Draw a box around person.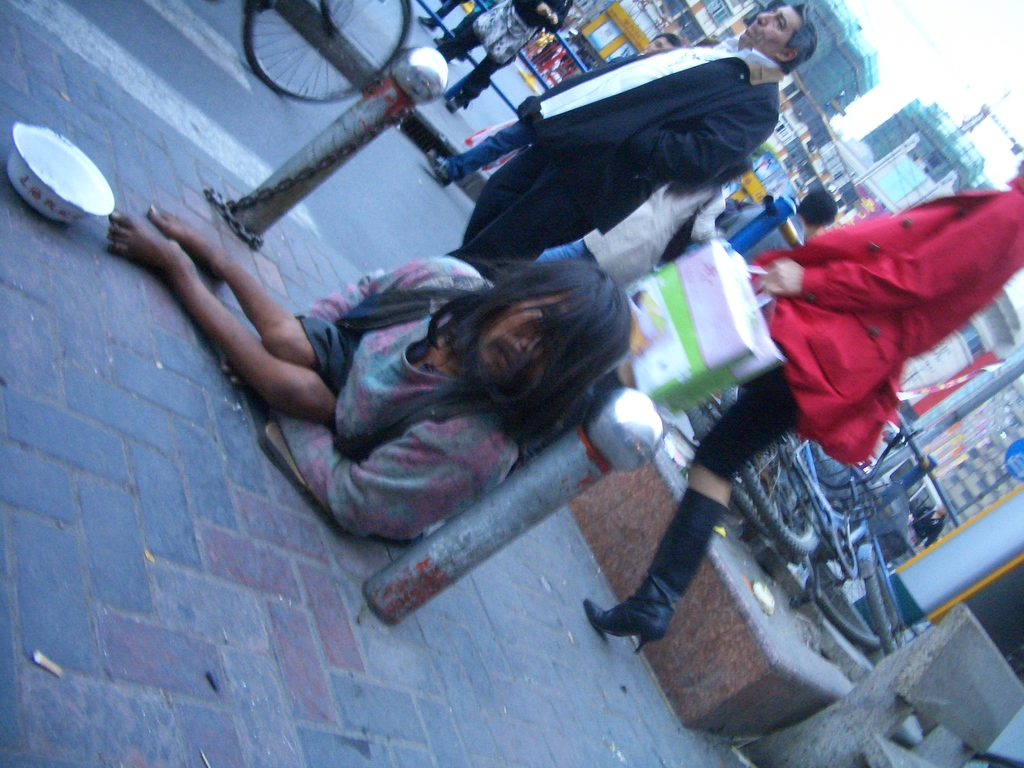
rect(587, 165, 1023, 657).
